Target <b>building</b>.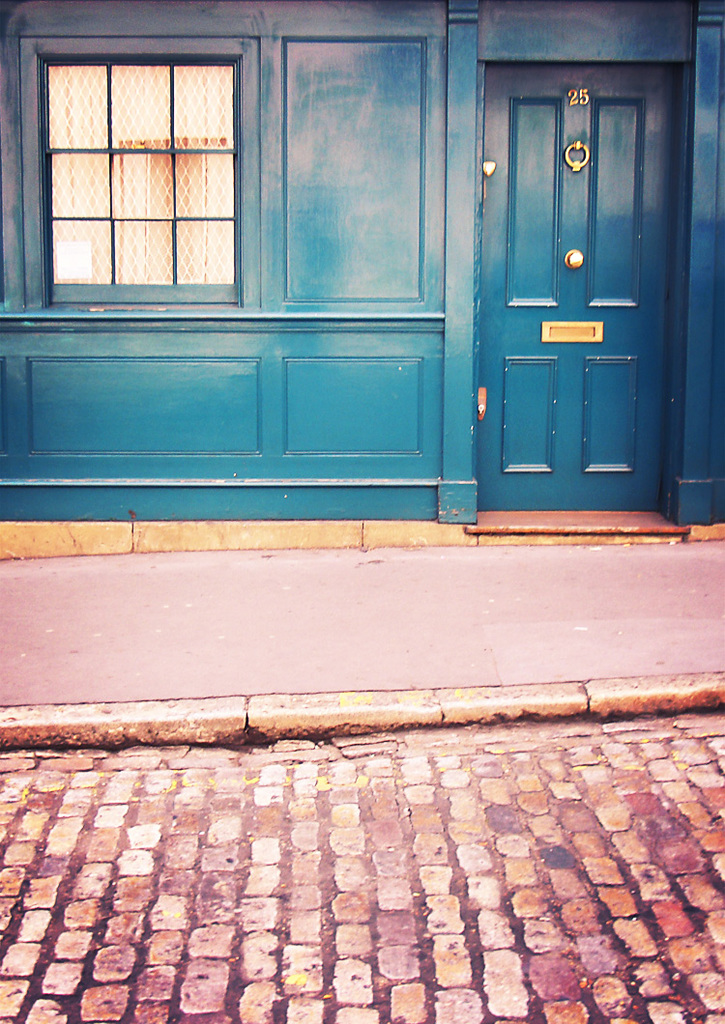
Target region: [0, 0, 724, 560].
